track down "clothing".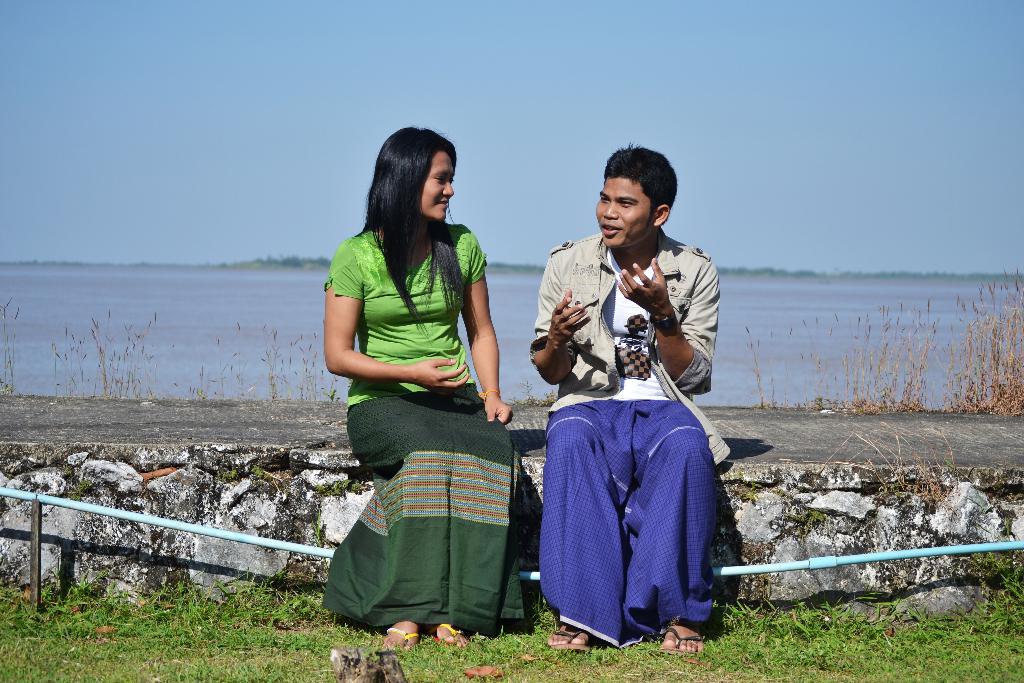
Tracked to 316, 226, 545, 647.
